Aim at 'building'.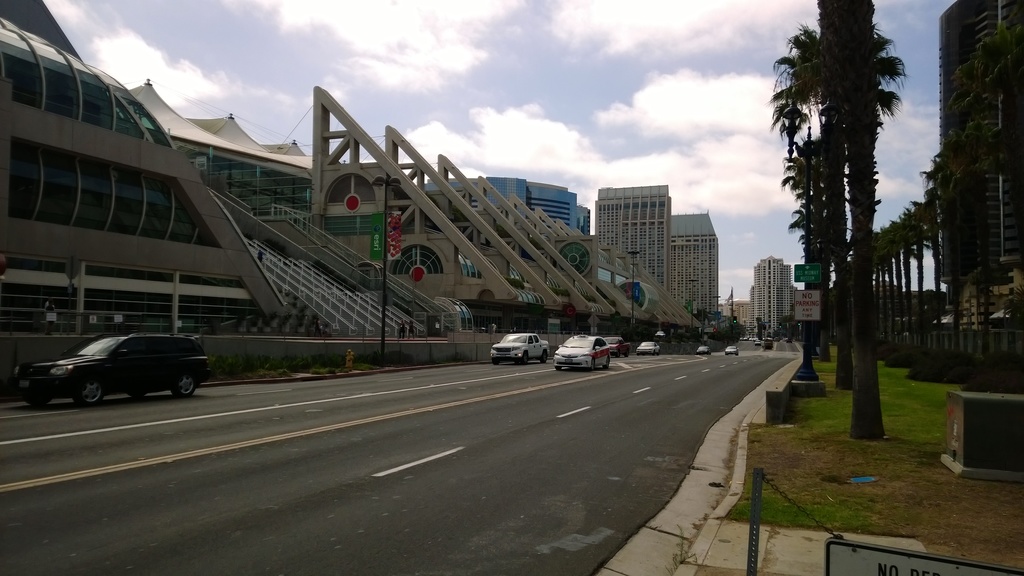
Aimed at locate(753, 257, 797, 335).
